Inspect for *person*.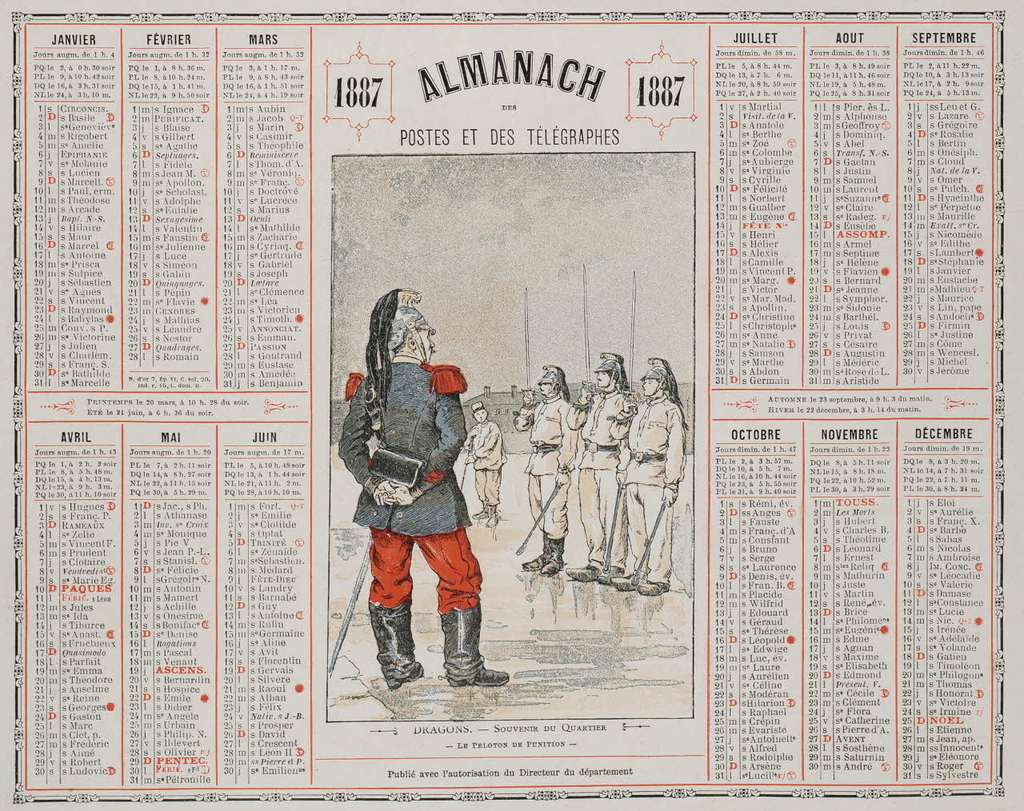
Inspection: pyautogui.locateOnScreen(516, 363, 579, 580).
